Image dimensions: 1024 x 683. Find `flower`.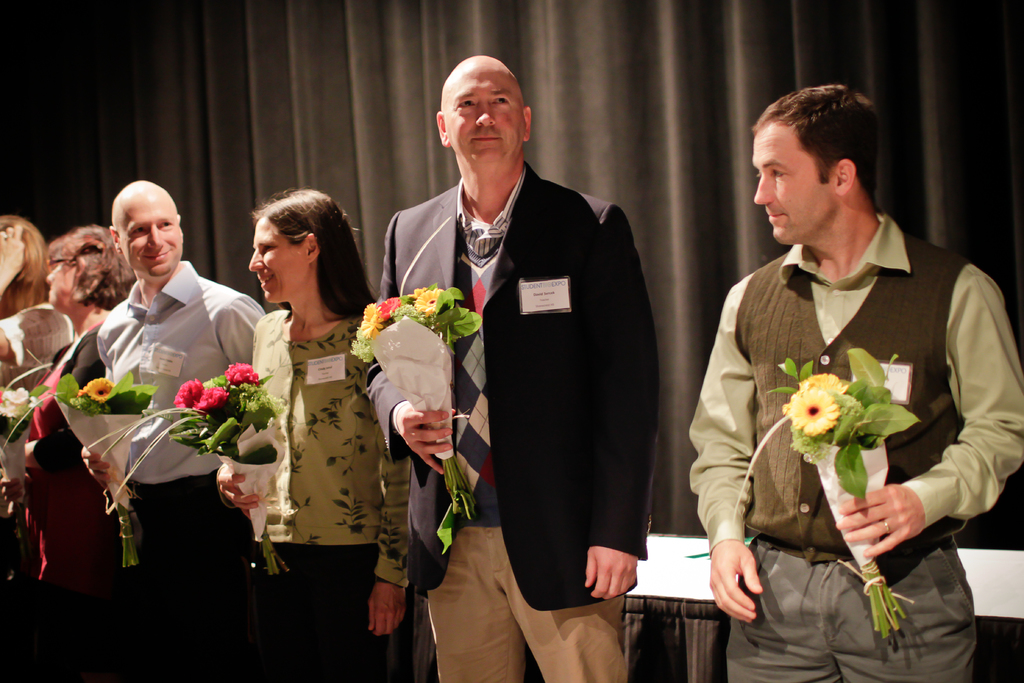
<box>225,361,261,386</box>.
